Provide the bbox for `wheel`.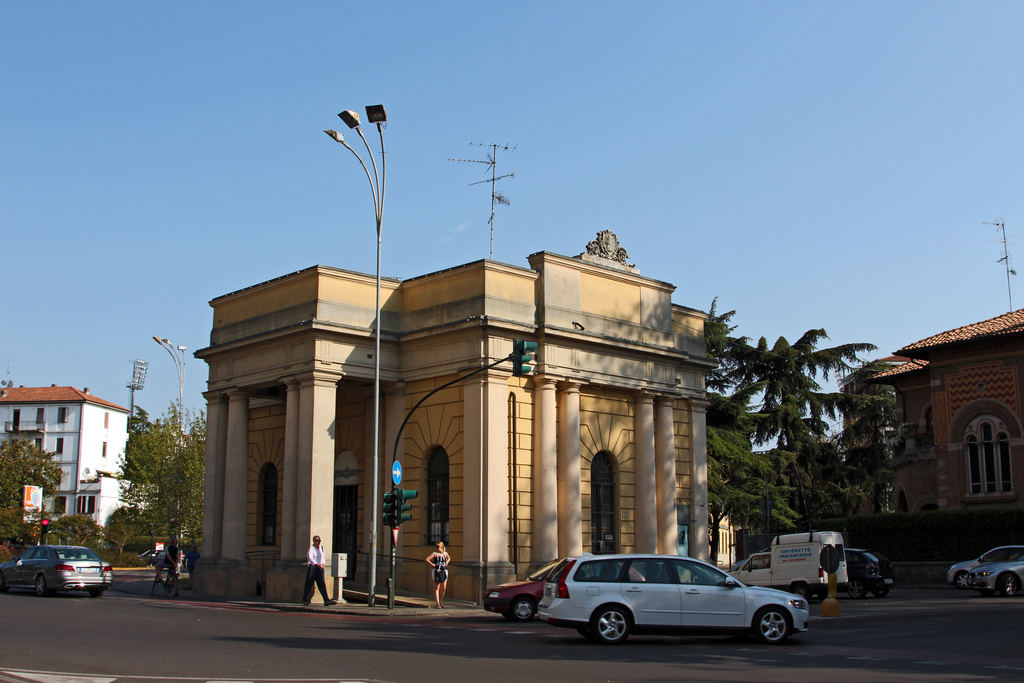
998/573/1022/598.
